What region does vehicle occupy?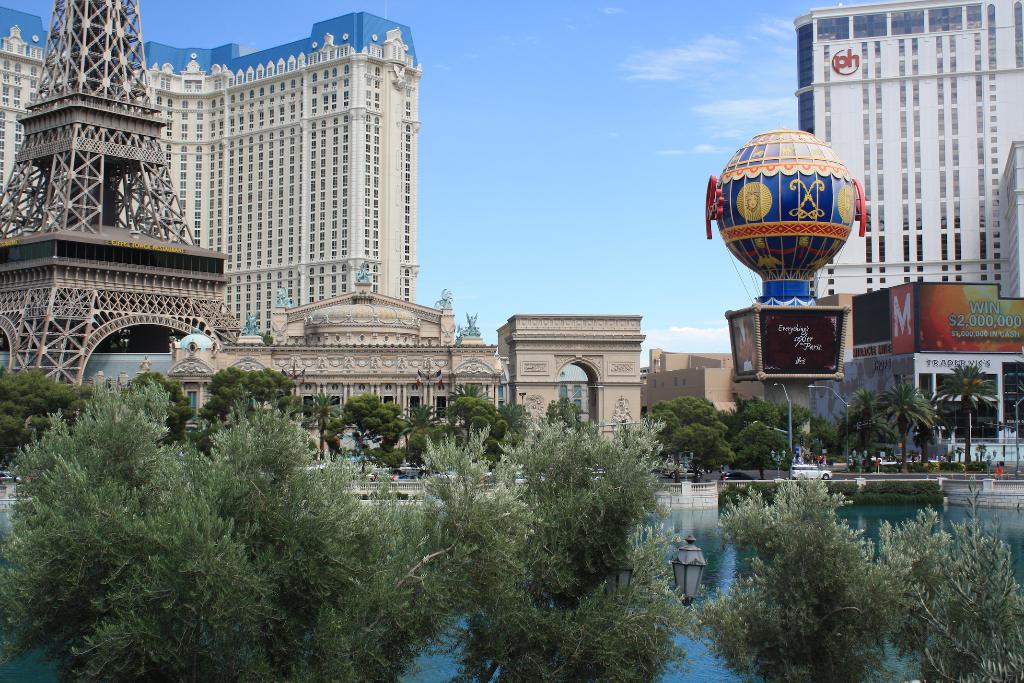
792, 463, 833, 481.
